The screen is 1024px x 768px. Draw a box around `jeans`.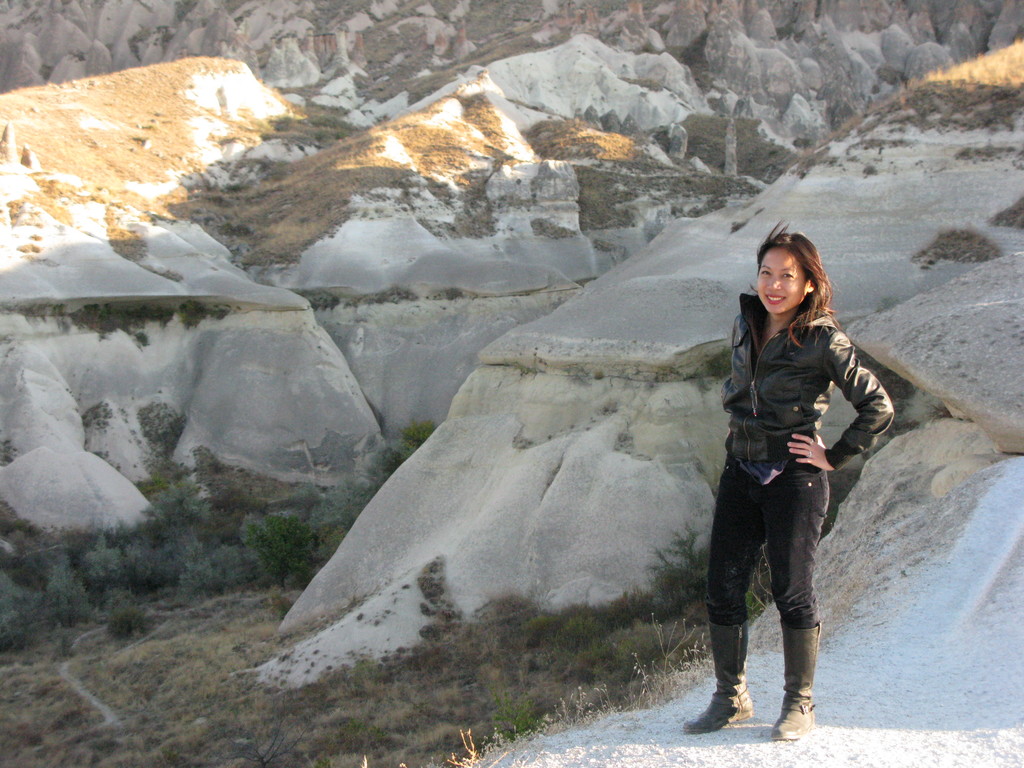
rect(699, 464, 833, 632).
